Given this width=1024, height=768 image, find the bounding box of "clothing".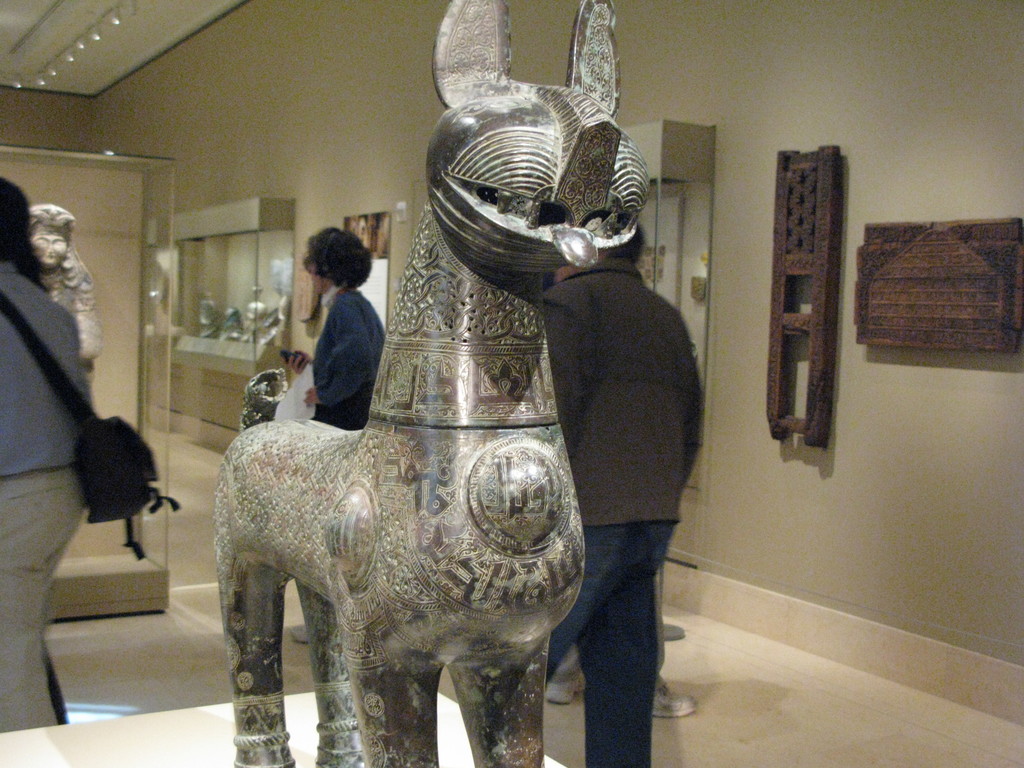
307, 280, 386, 431.
